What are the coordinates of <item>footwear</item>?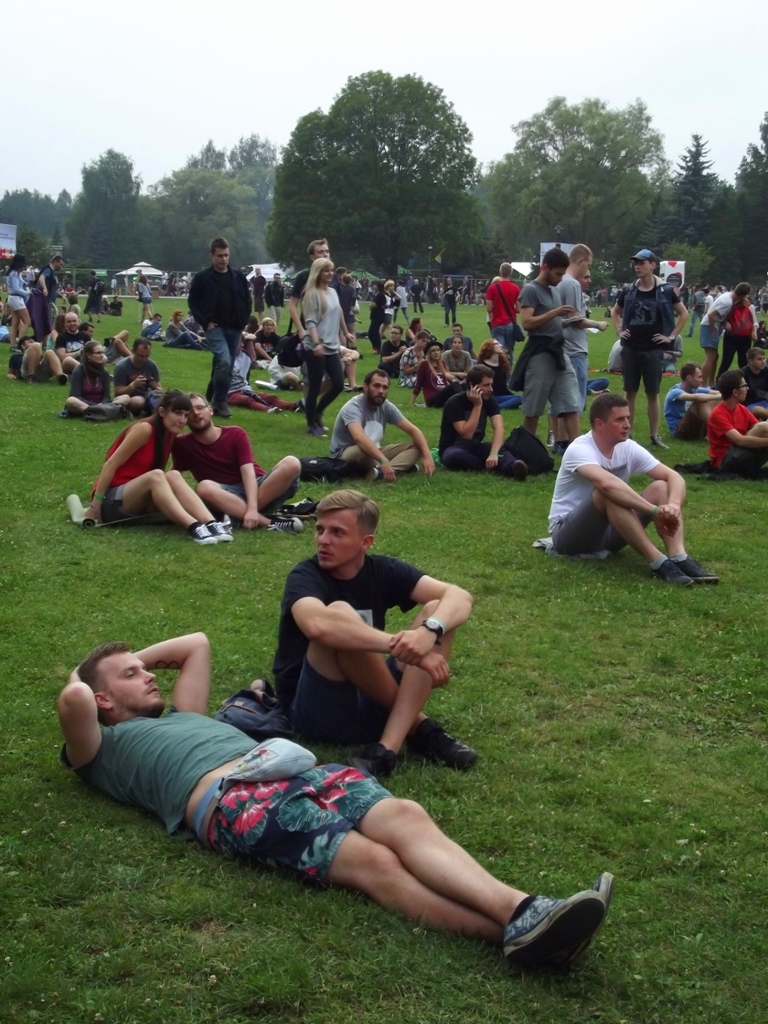
box(26, 372, 33, 384).
